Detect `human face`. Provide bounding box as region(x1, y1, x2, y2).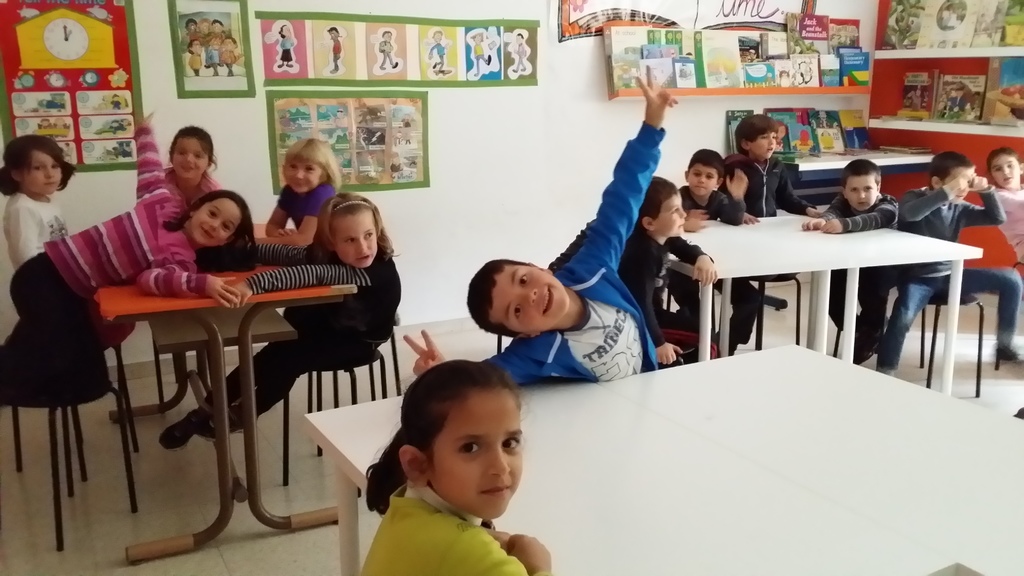
region(753, 131, 778, 159).
